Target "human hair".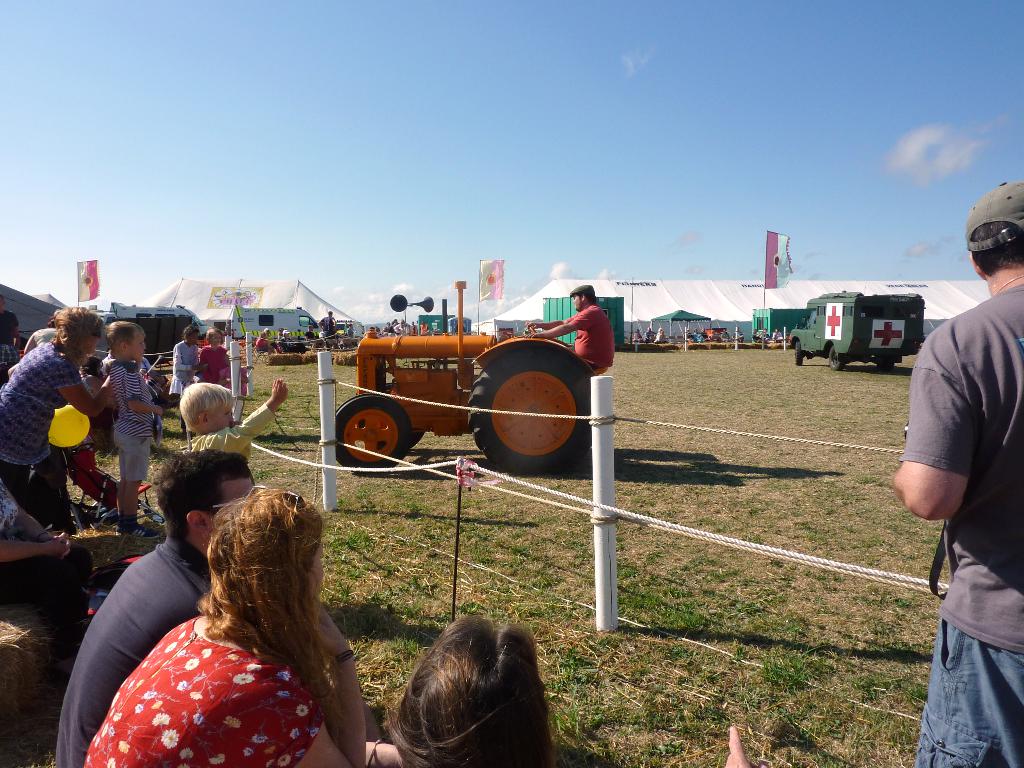
Target region: bbox(1, 294, 4, 300).
